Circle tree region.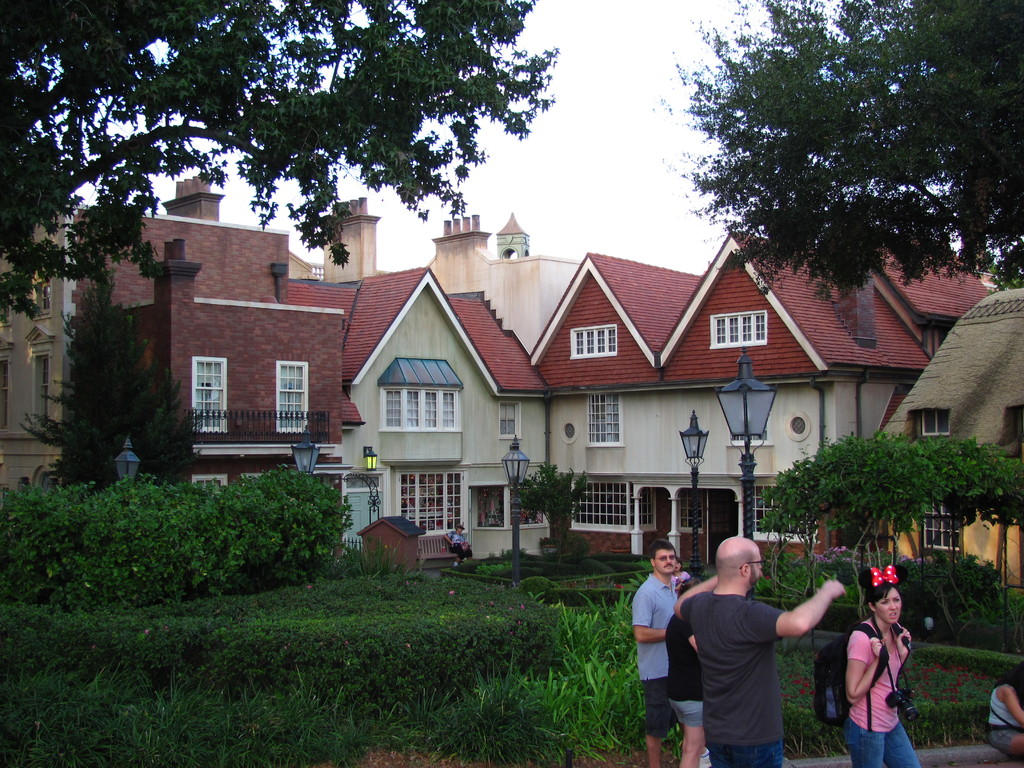
Region: [0,0,563,328].
